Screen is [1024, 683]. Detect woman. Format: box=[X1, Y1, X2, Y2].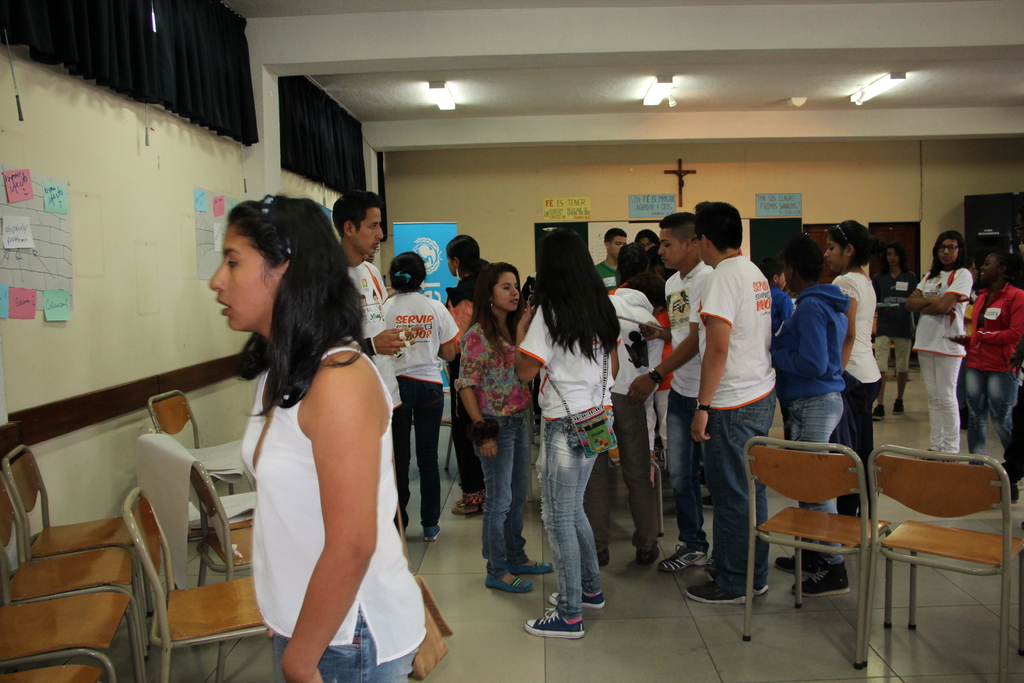
box=[817, 211, 877, 555].
